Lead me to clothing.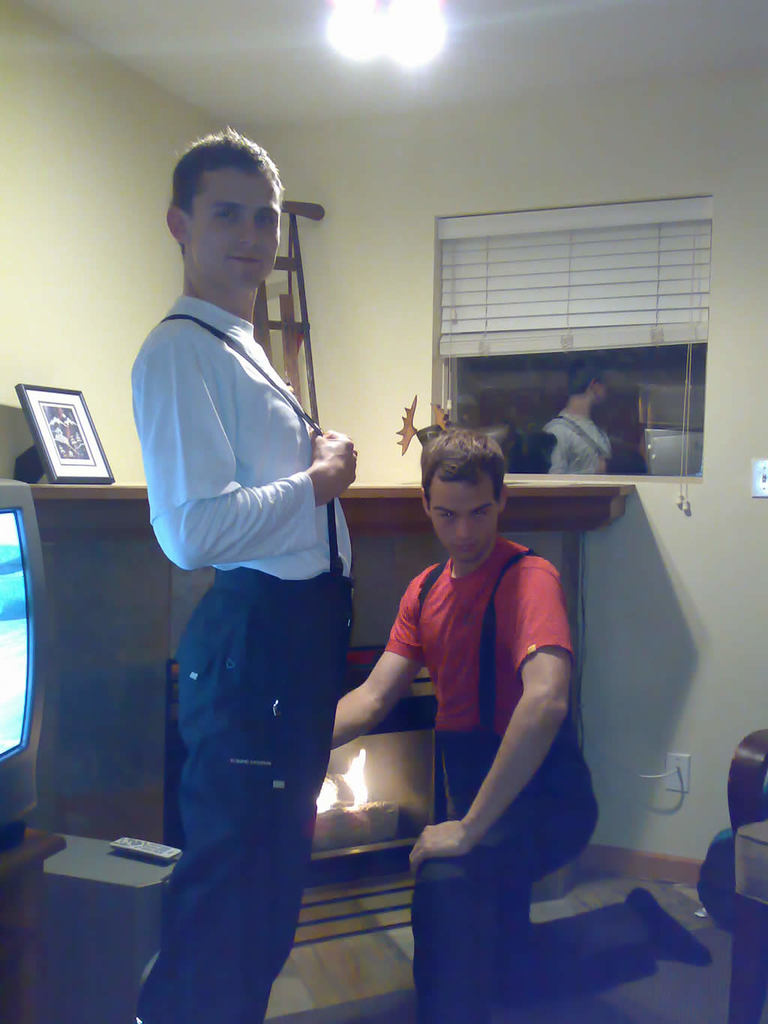
Lead to [385, 536, 652, 1023].
